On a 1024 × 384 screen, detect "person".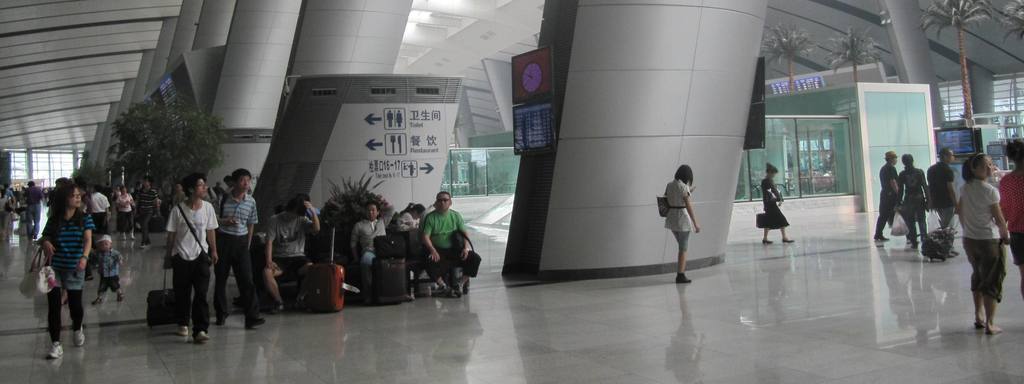
left=895, top=152, right=930, bottom=246.
